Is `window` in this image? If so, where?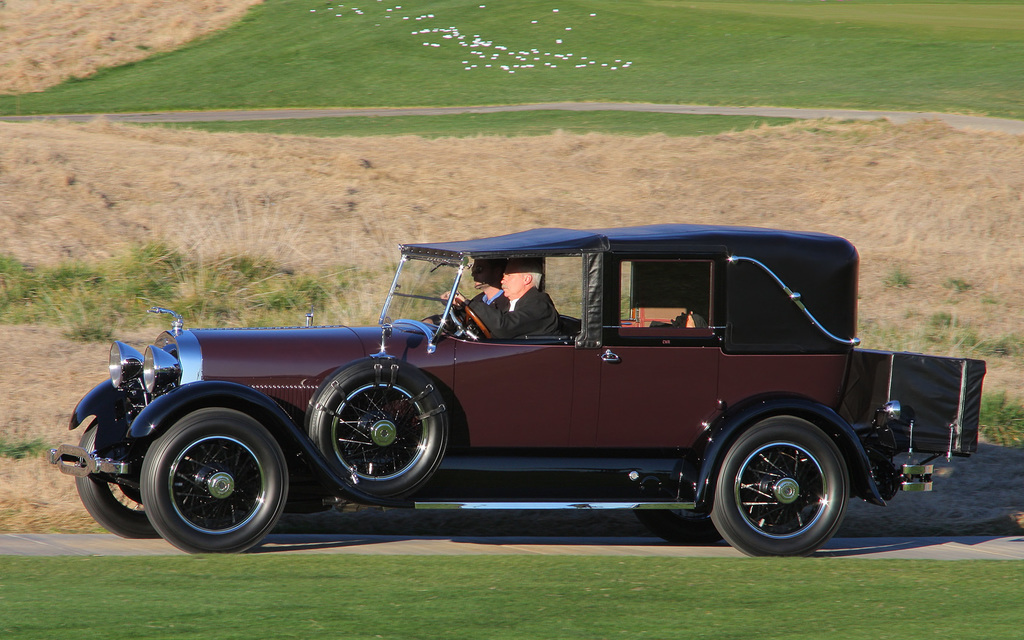
Yes, at 605/244/730/349.
